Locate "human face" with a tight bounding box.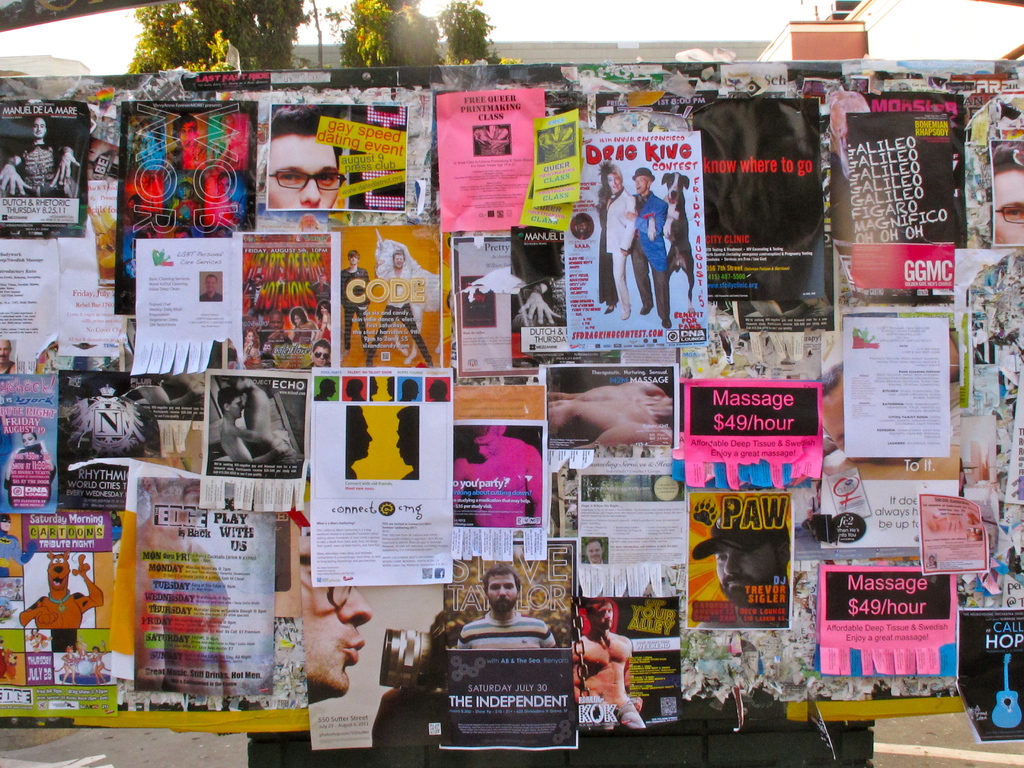
x1=176, y1=124, x2=195, y2=147.
